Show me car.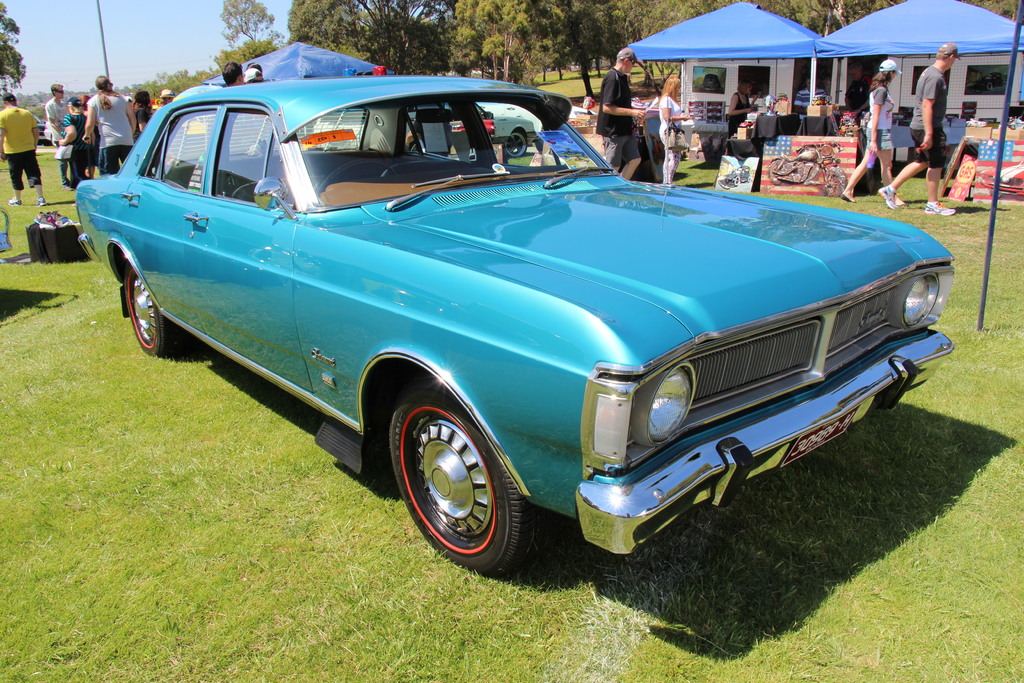
car is here: box(570, 106, 597, 117).
